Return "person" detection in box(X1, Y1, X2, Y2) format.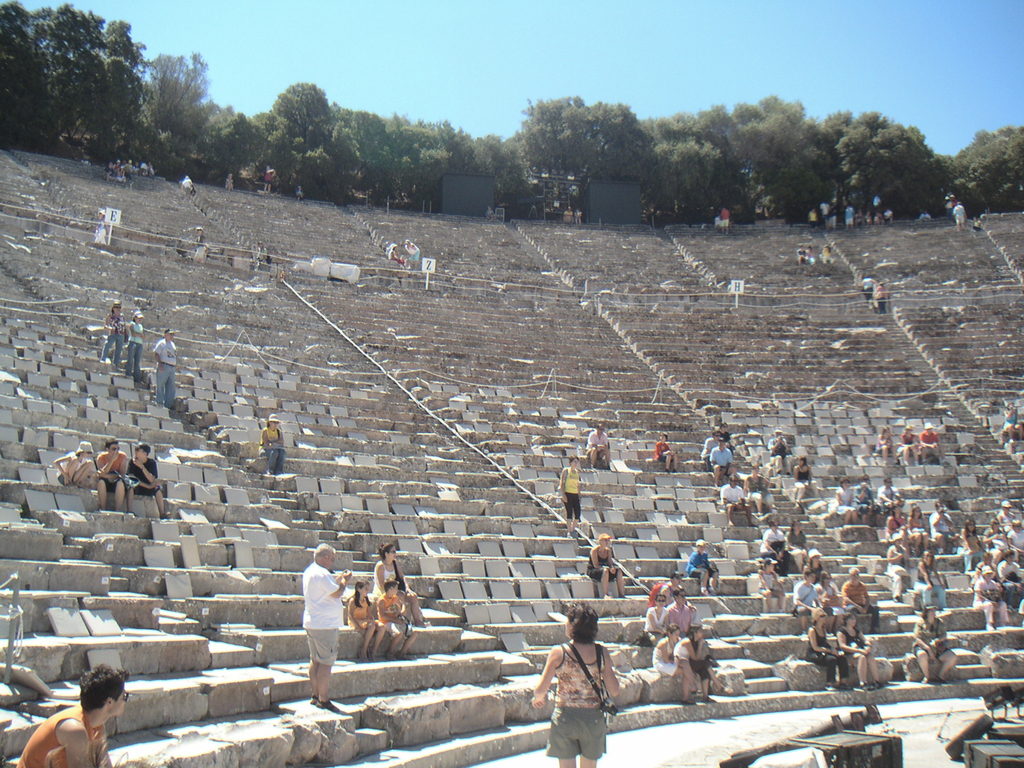
box(128, 438, 170, 520).
